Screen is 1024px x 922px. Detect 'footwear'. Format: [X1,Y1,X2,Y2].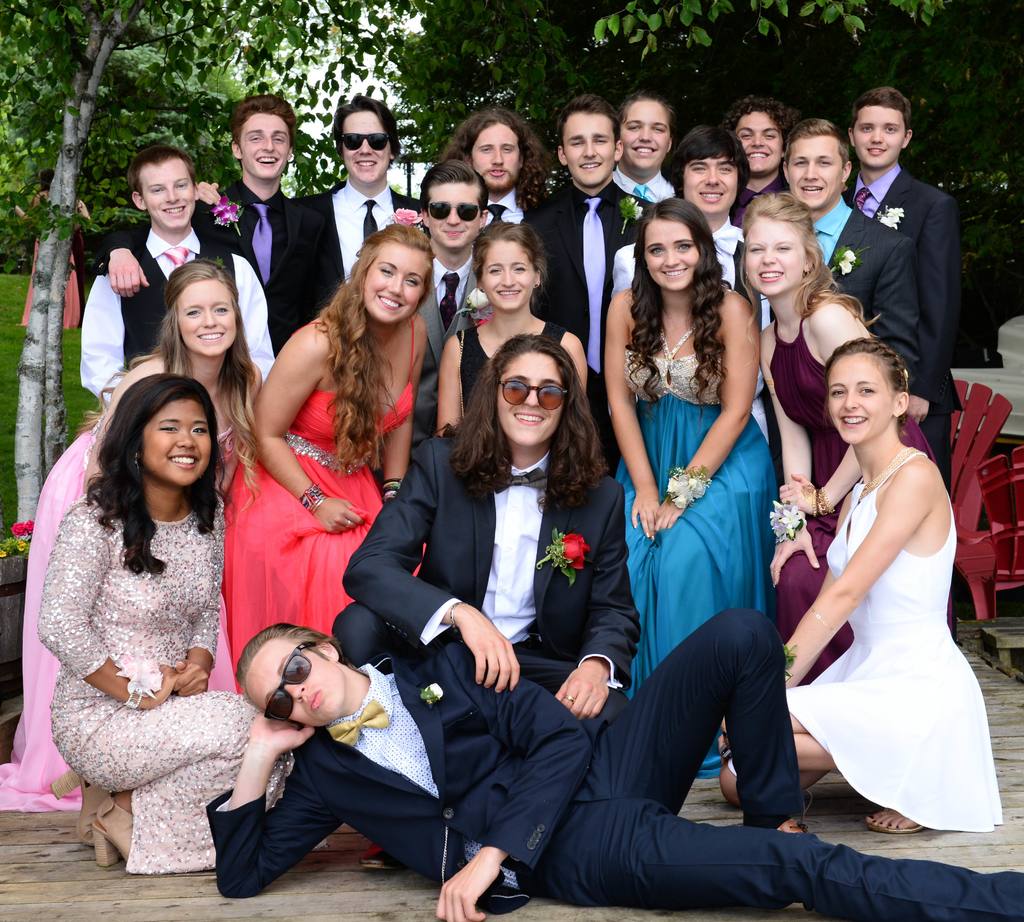
[460,837,531,921].
